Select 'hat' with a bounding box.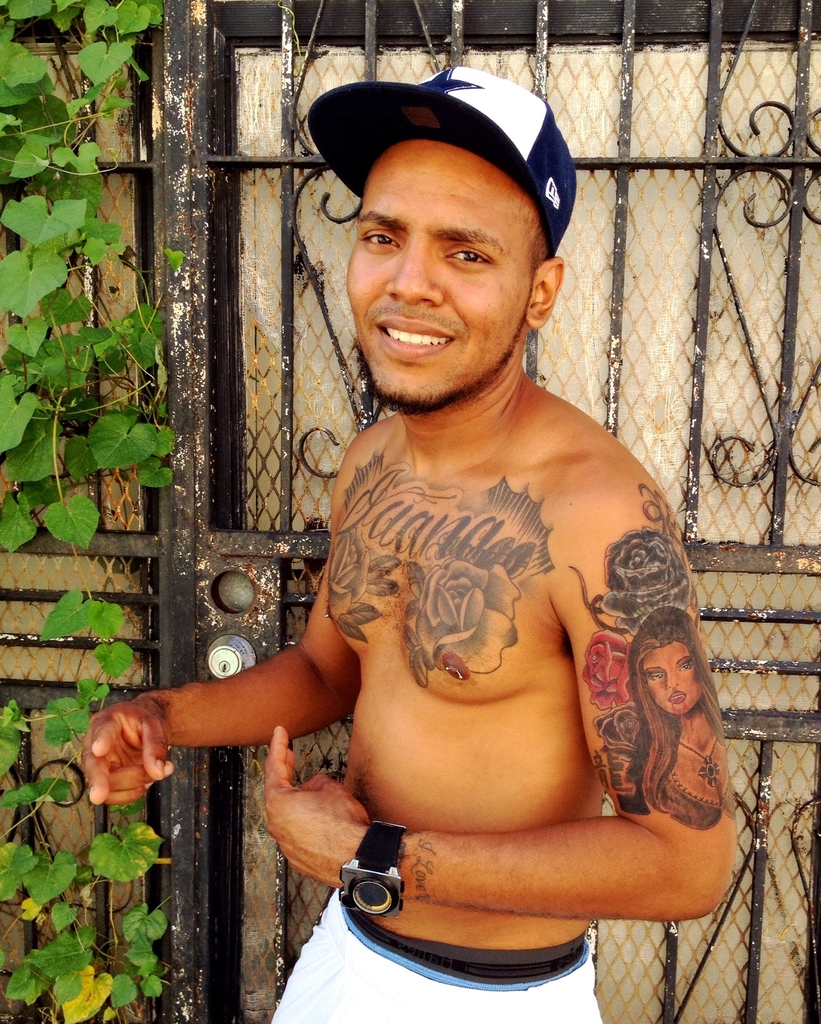
locate(307, 63, 580, 255).
